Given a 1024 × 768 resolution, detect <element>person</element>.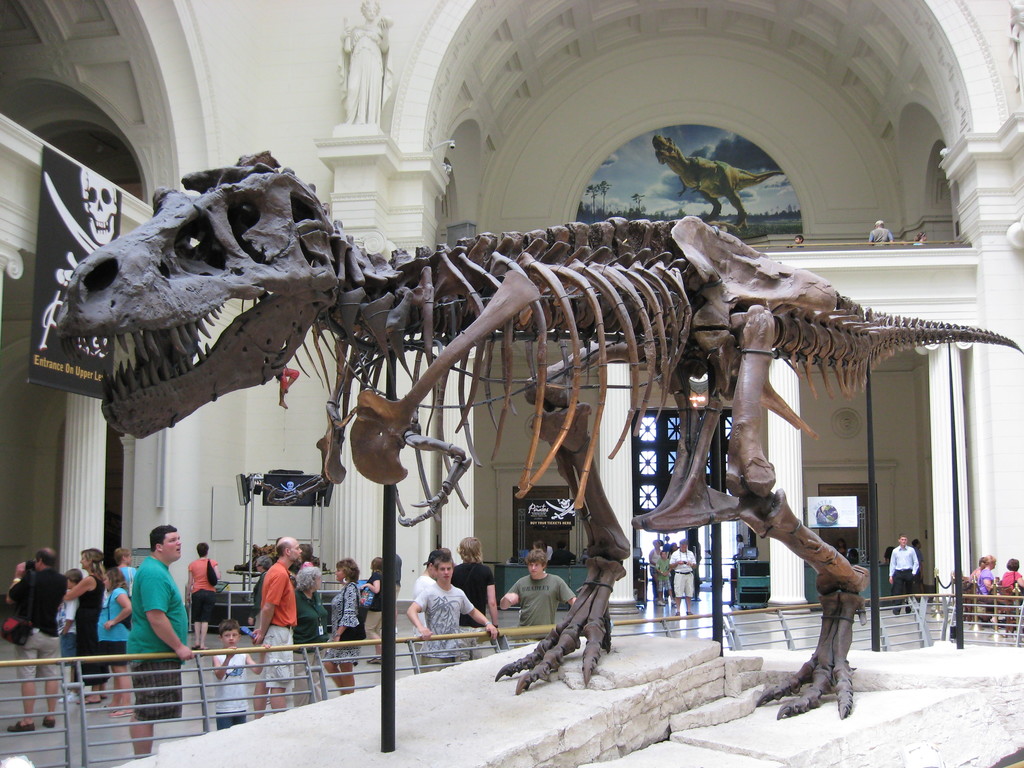
locate(652, 547, 671, 604).
